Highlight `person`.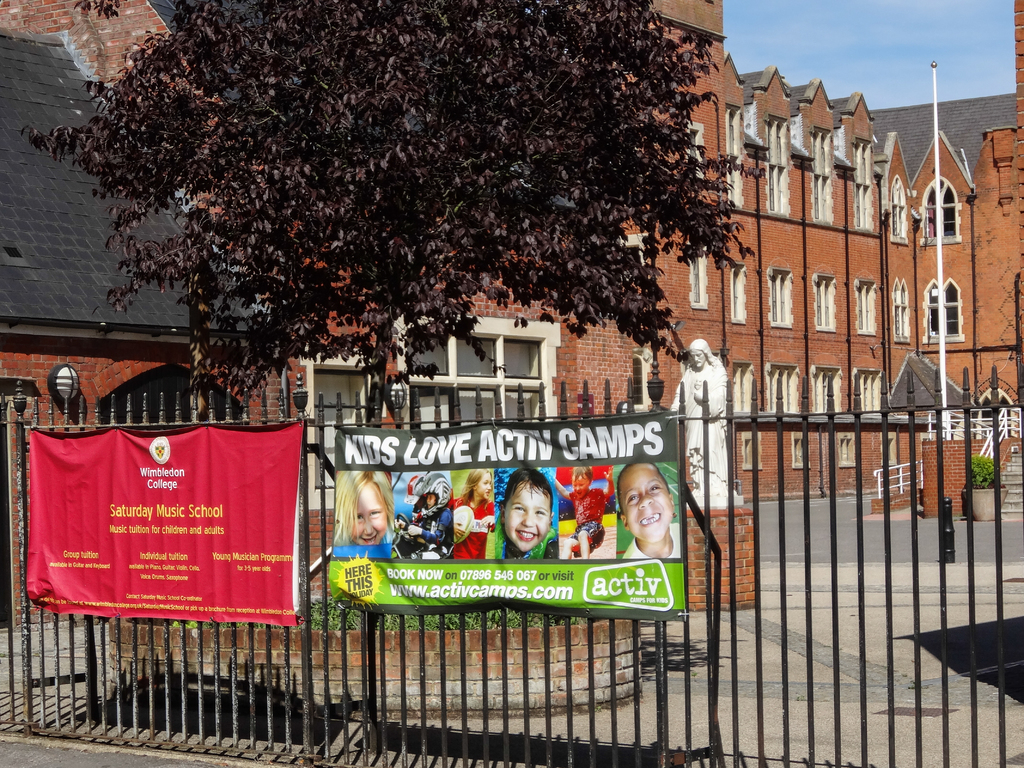
Highlighted region: x1=552, y1=464, x2=612, y2=559.
